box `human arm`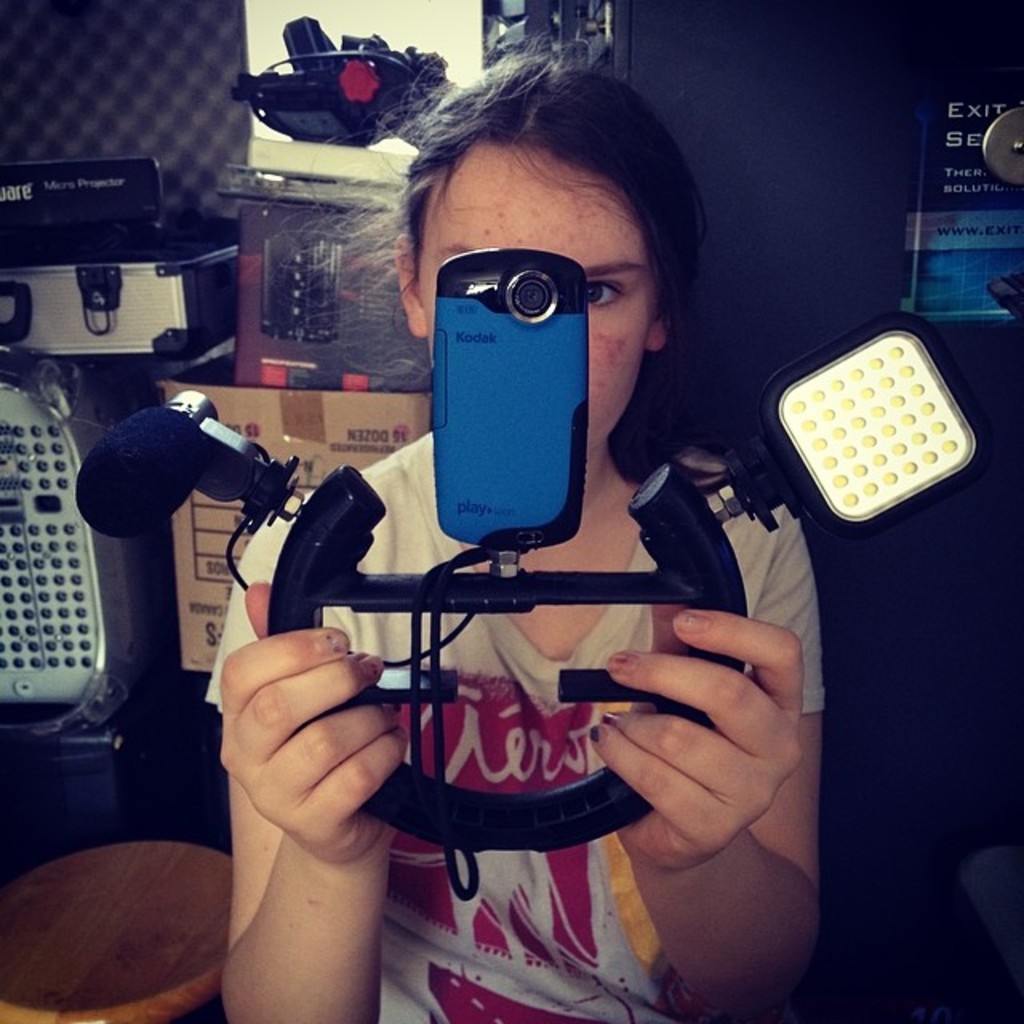
[158, 573, 430, 1005]
